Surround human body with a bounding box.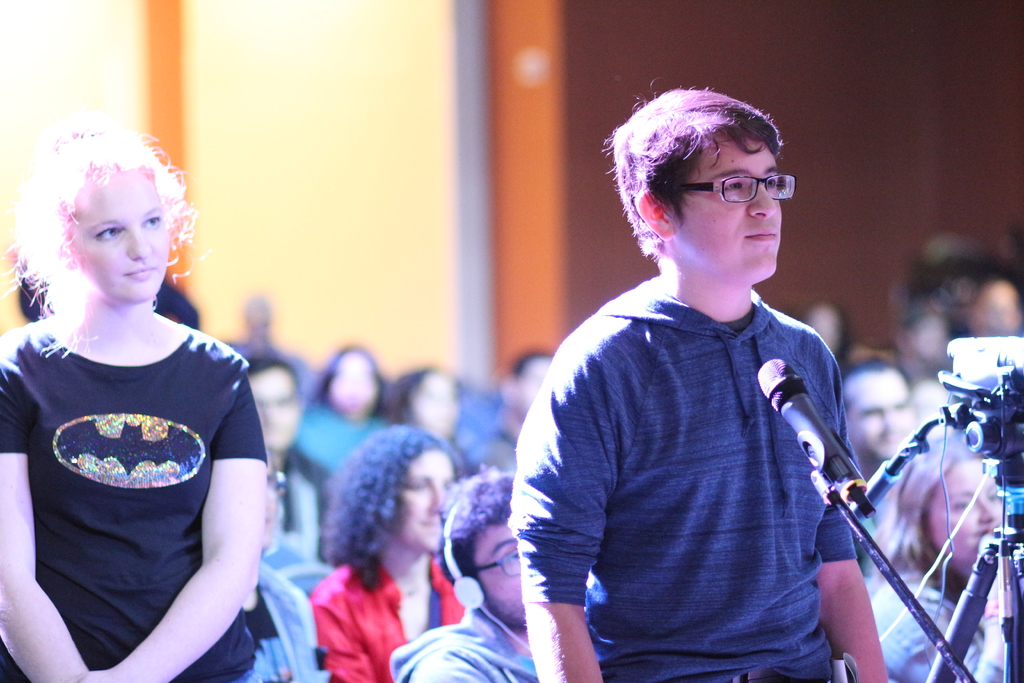
<box>305,552,468,682</box>.
